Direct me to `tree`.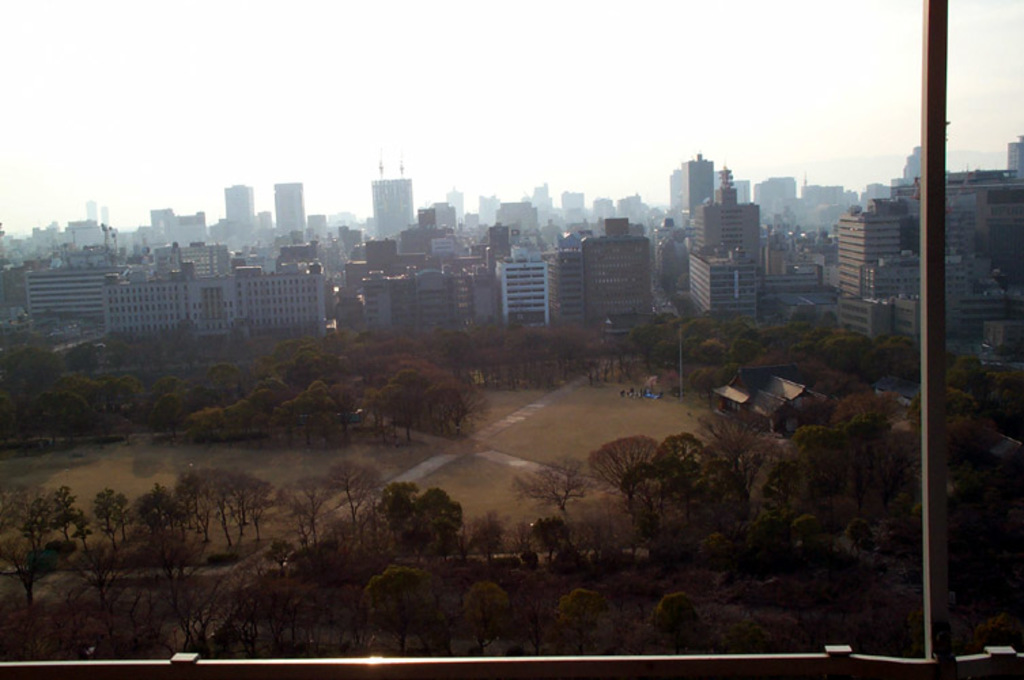
Direction: l=377, t=495, r=477, b=566.
